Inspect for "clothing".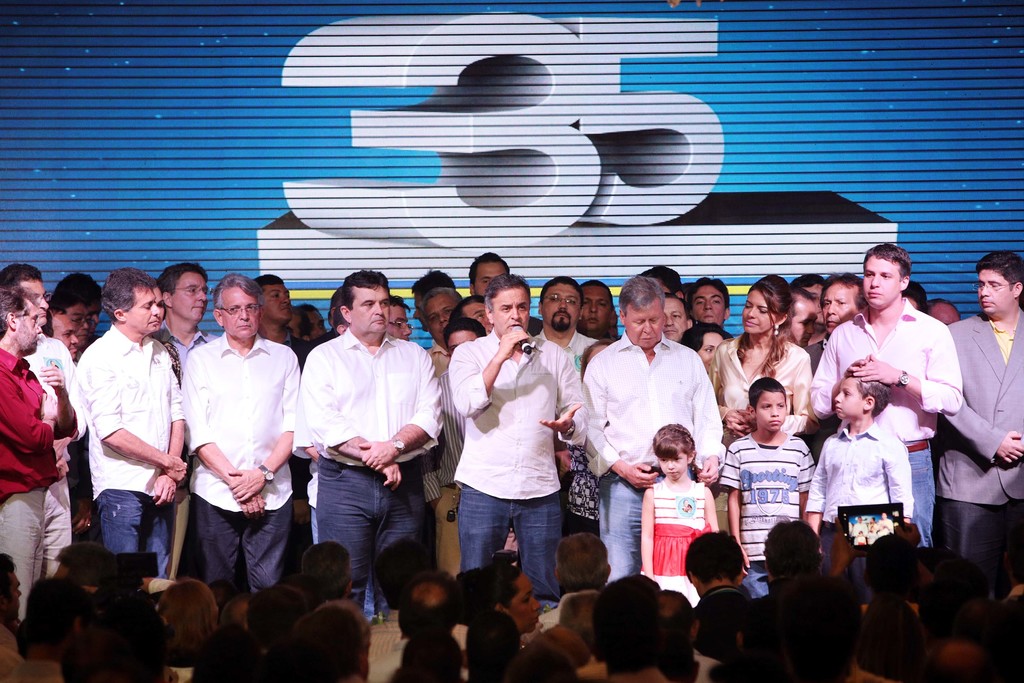
Inspection: rect(947, 310, 1023, 498).
